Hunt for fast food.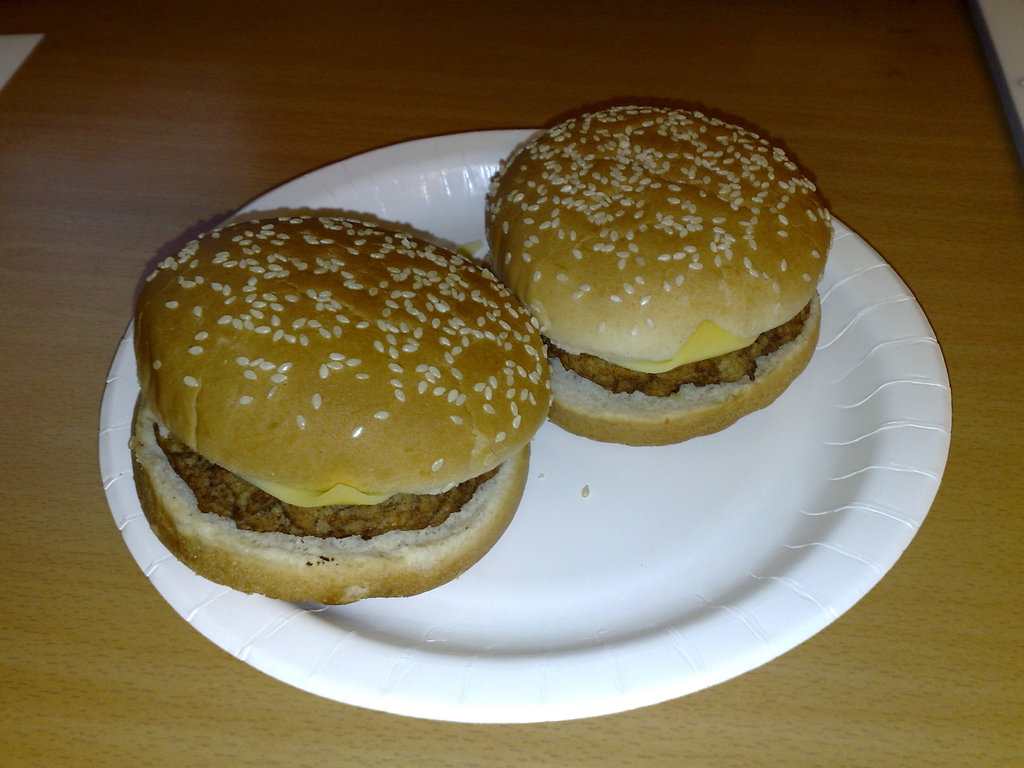
Hunted down at {"left": 481, "top": 99, "right": 836, "bottom": 449}.
